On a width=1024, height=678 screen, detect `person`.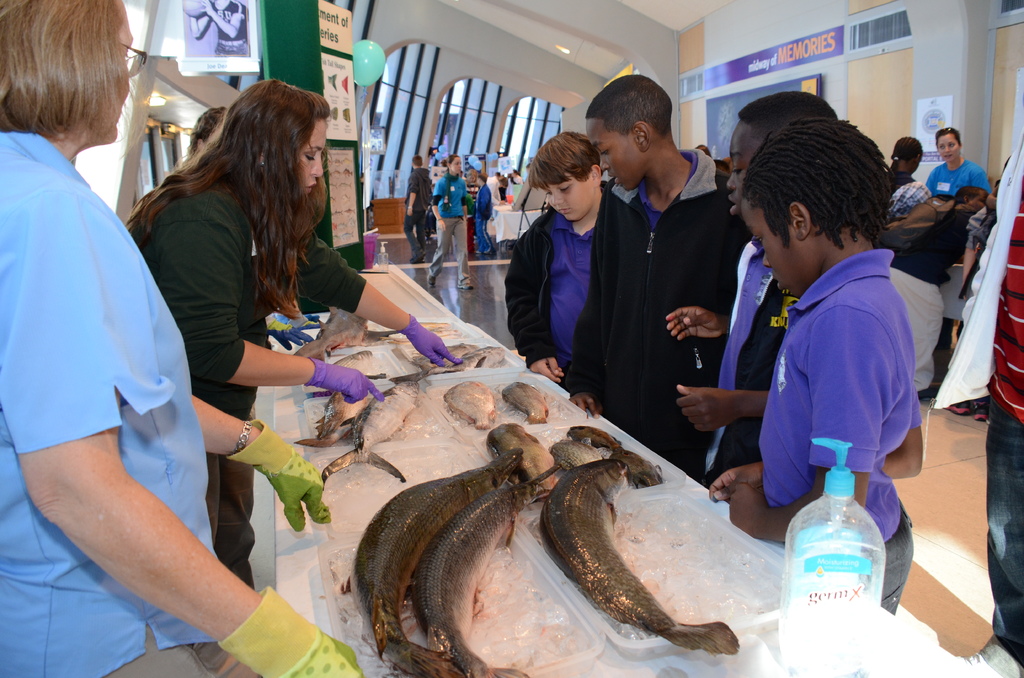
x1=427, y1=157, x2=481, y2=281.
